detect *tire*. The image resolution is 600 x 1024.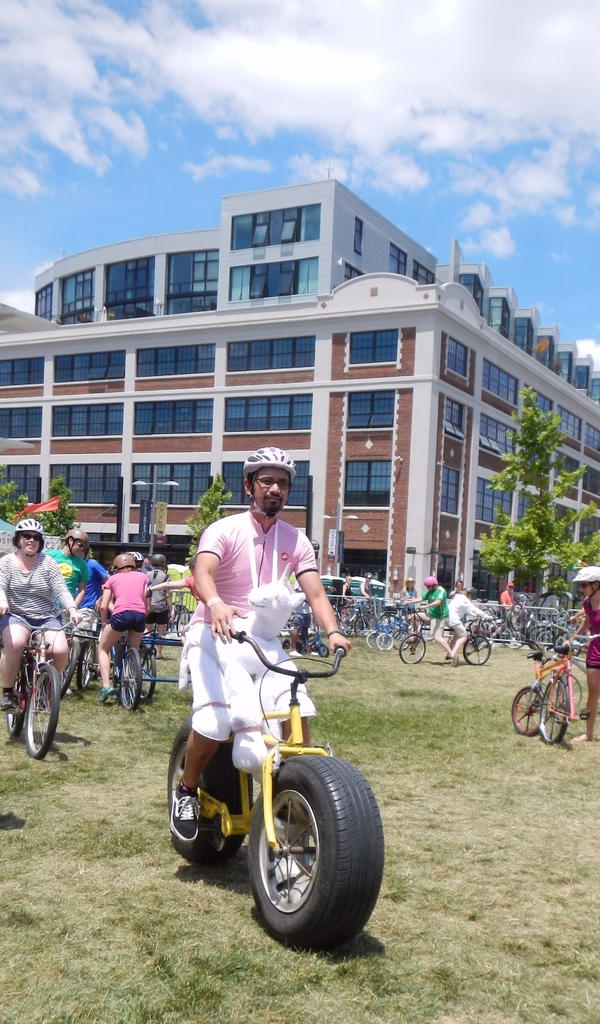
[left=364, top=632, right=380, bottom=652].
